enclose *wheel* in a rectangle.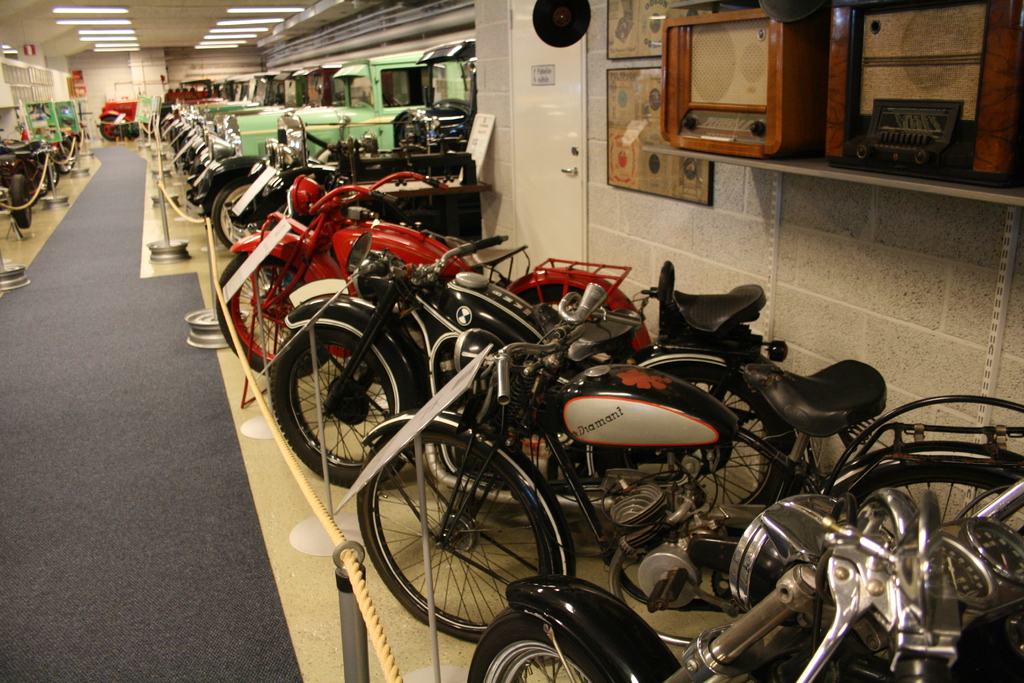
(x1=5, y1=173, x2=40, y2=232).
